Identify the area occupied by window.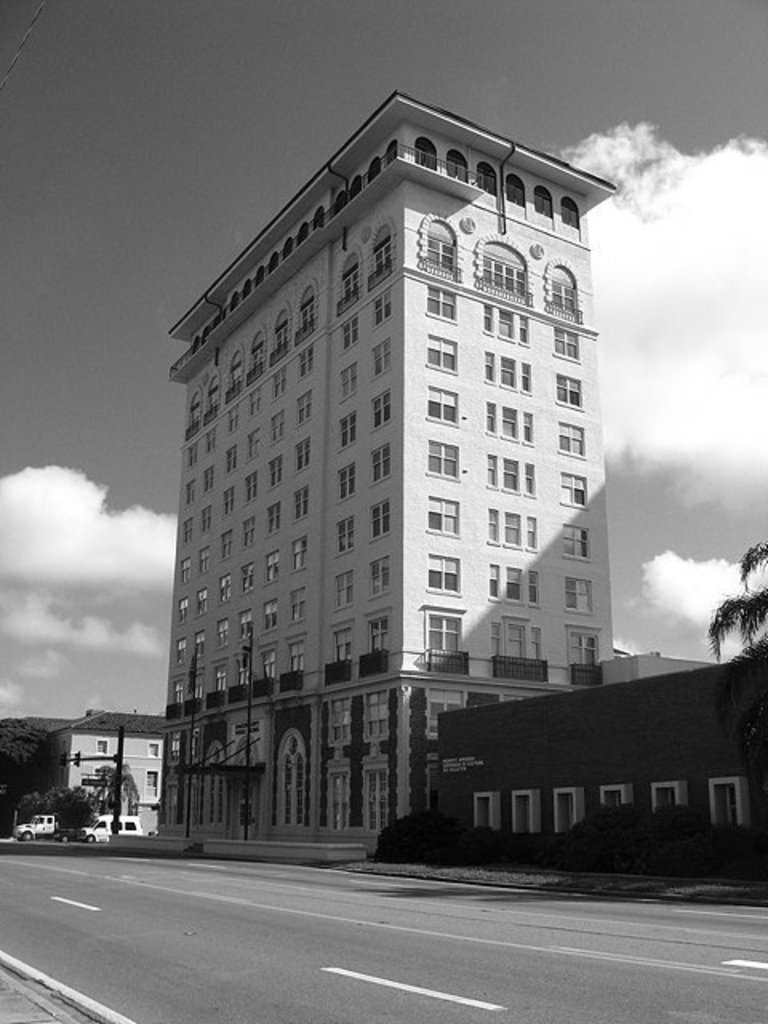
Area: (left=557, top=792, right=576, bottom=829).
